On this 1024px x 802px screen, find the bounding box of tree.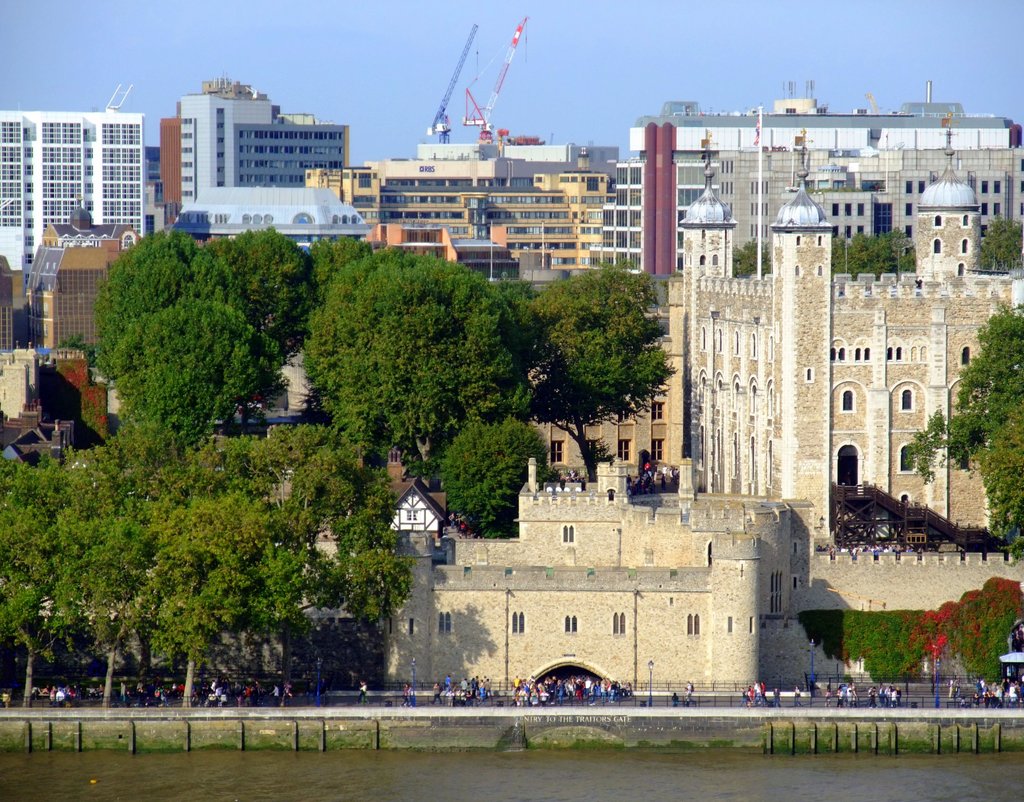
Bounding box: rect(977, 208, 1023, 279).
